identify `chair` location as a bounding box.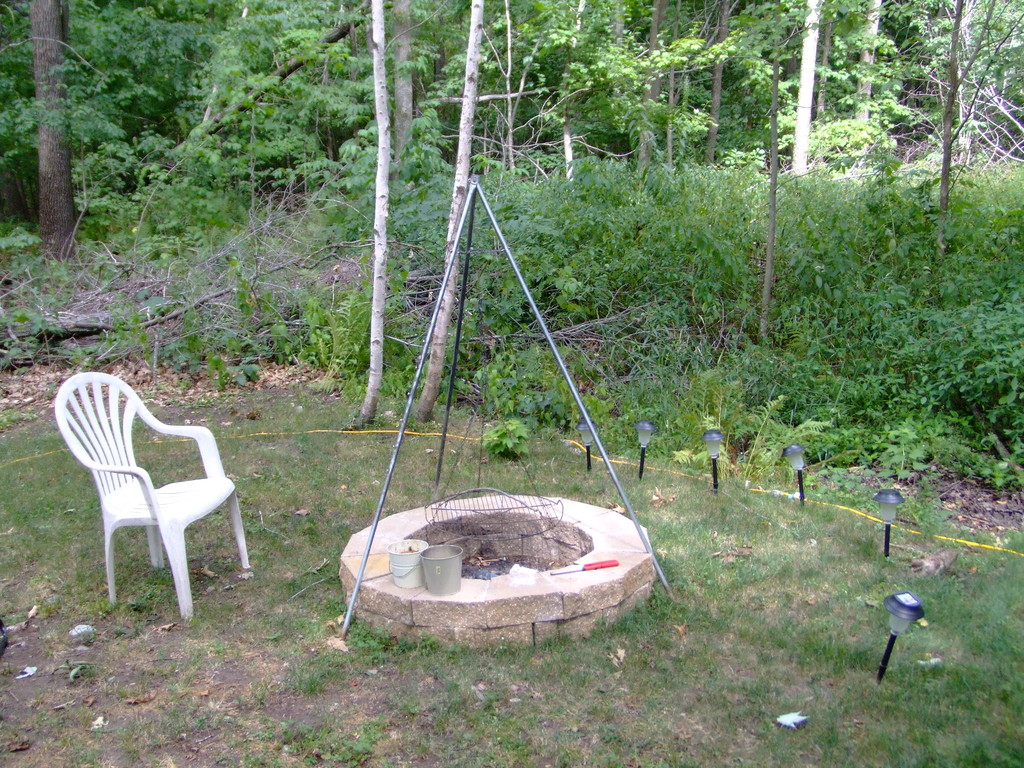
box(50, 369, 241, 642).
